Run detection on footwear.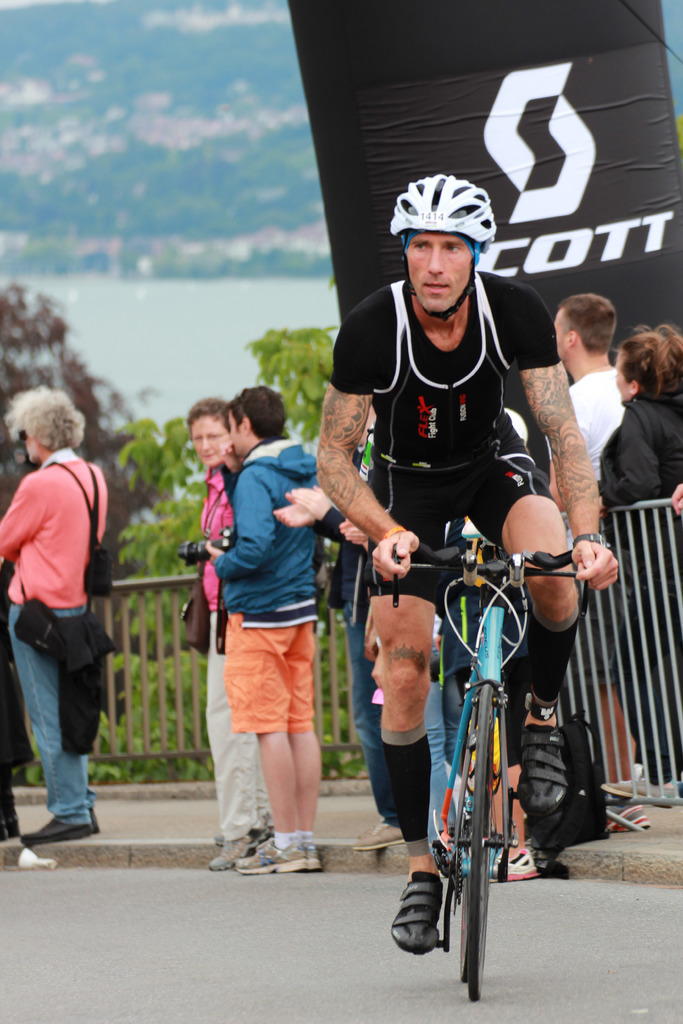
Result: box=[299, 838, 318, 868].
